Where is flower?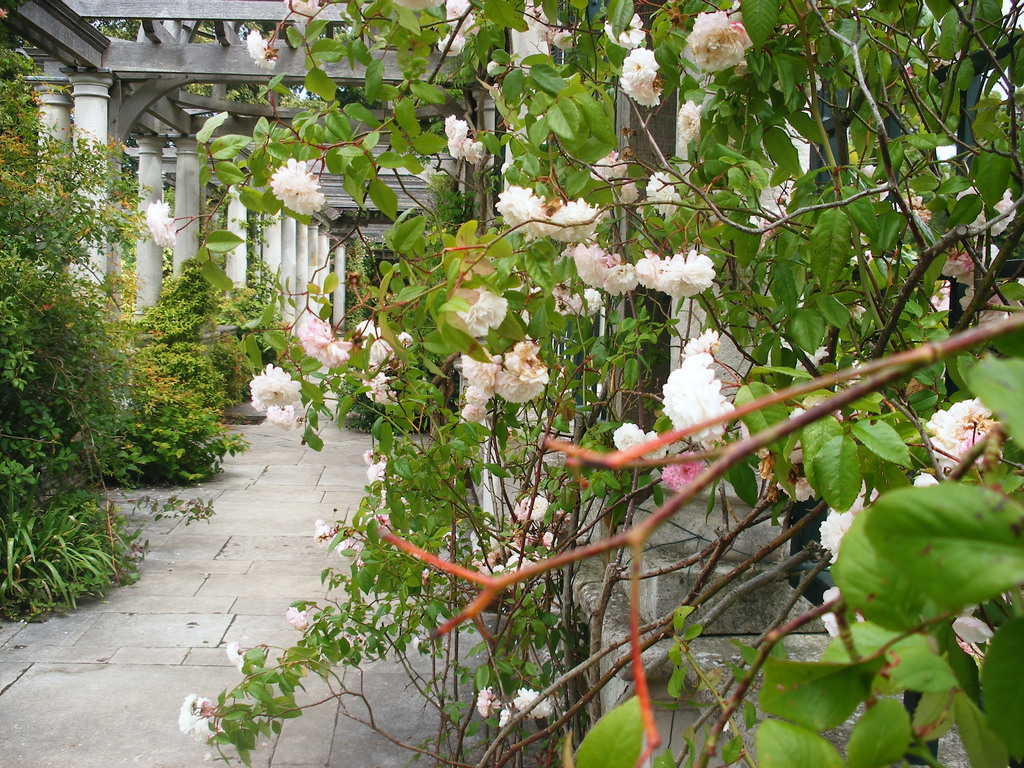
x1=452, y1=290, x2=511, y2=344.
